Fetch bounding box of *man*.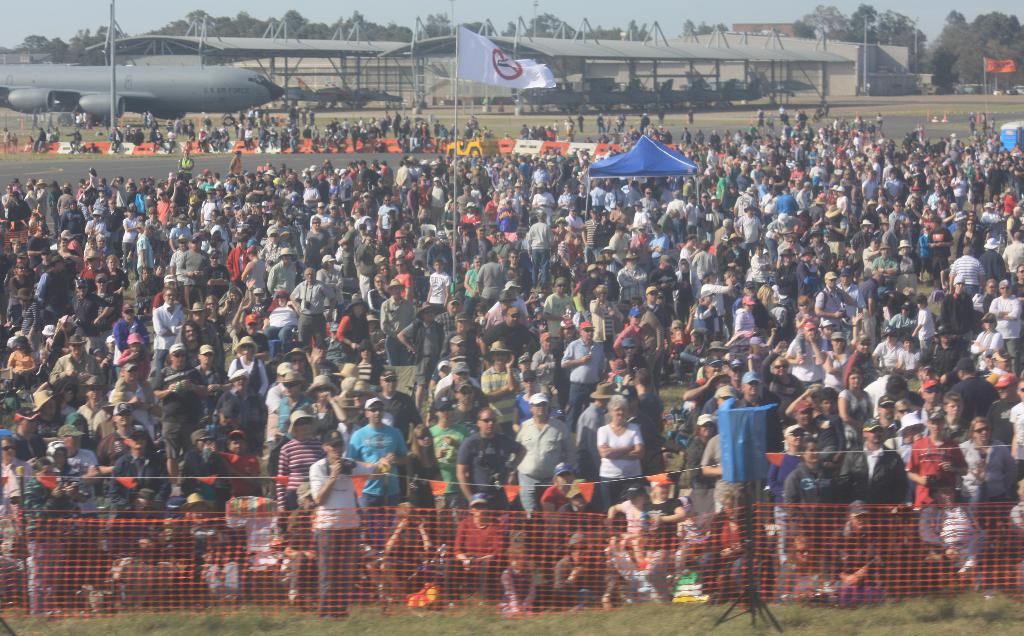
Bbox: (left=357, top=230, right=390, bottom=297).
